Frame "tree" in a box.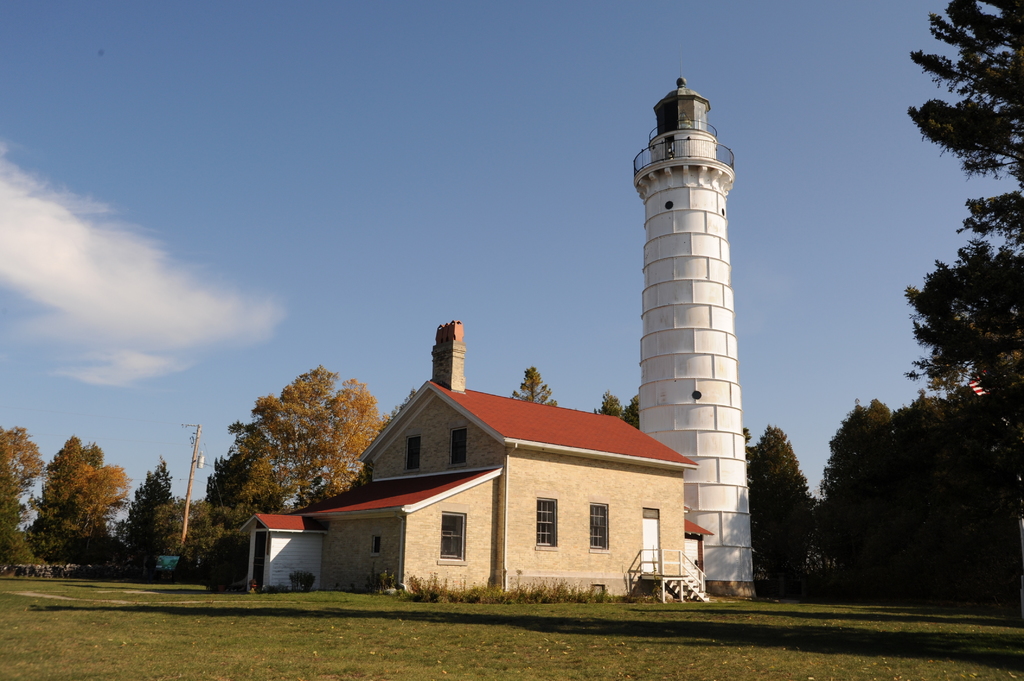
<bbox>20, 436, 125, 574</bbox>.
